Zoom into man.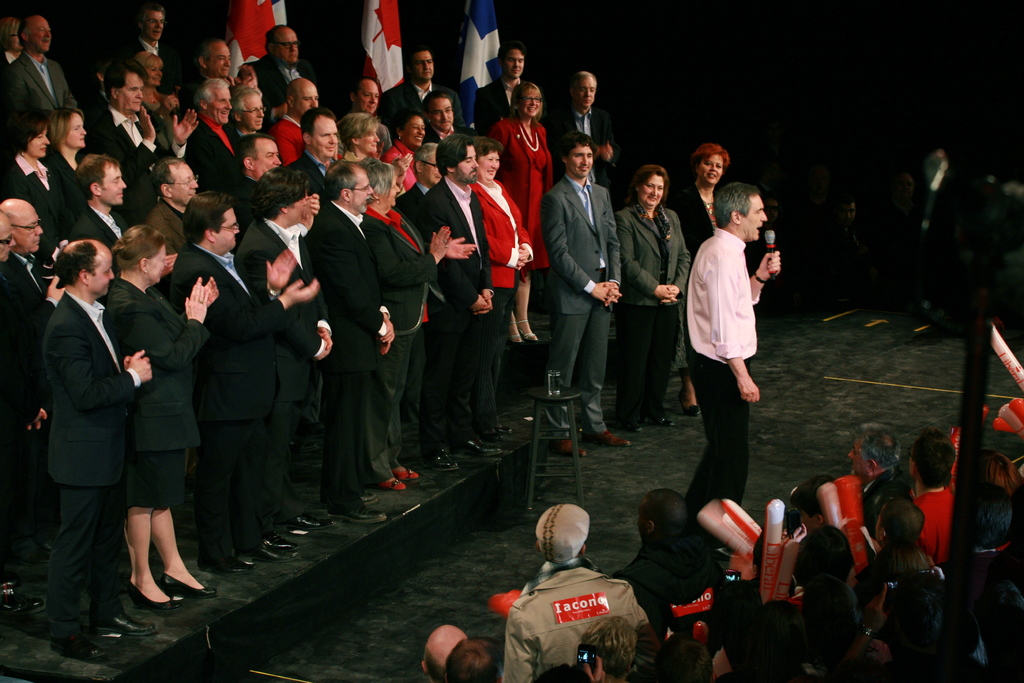
Zoom target: {"x1": 614, "y1": 495, "x2": 729, "y2": 635}.
